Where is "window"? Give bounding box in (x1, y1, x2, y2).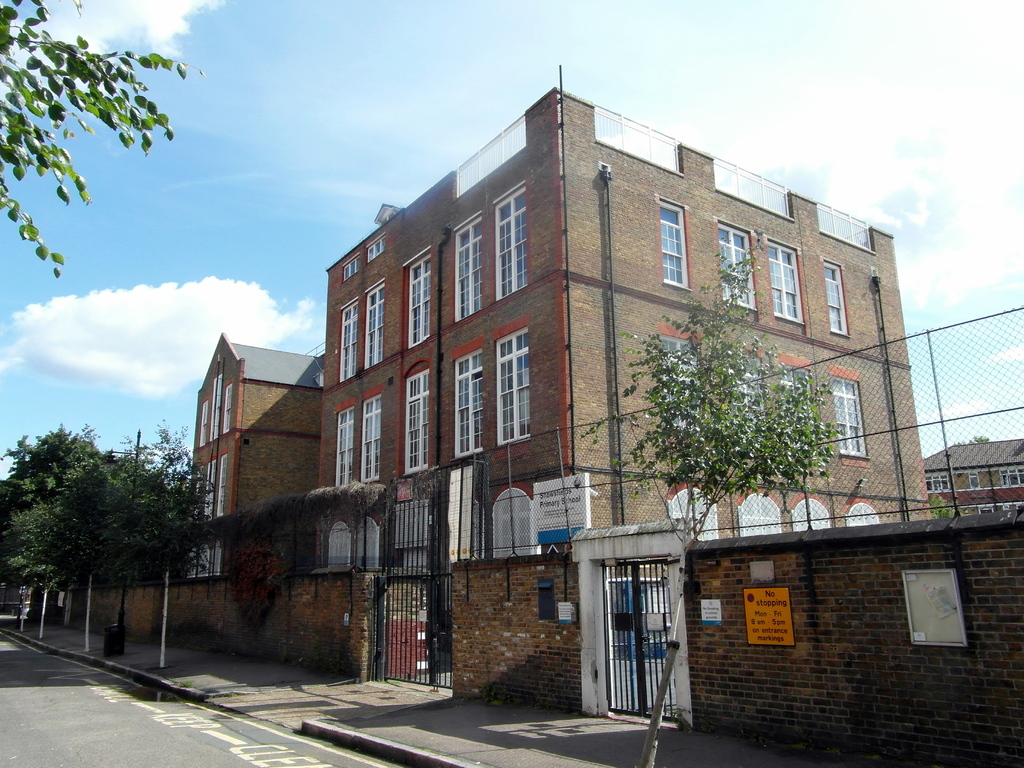
(728, 355, 758, 431).
